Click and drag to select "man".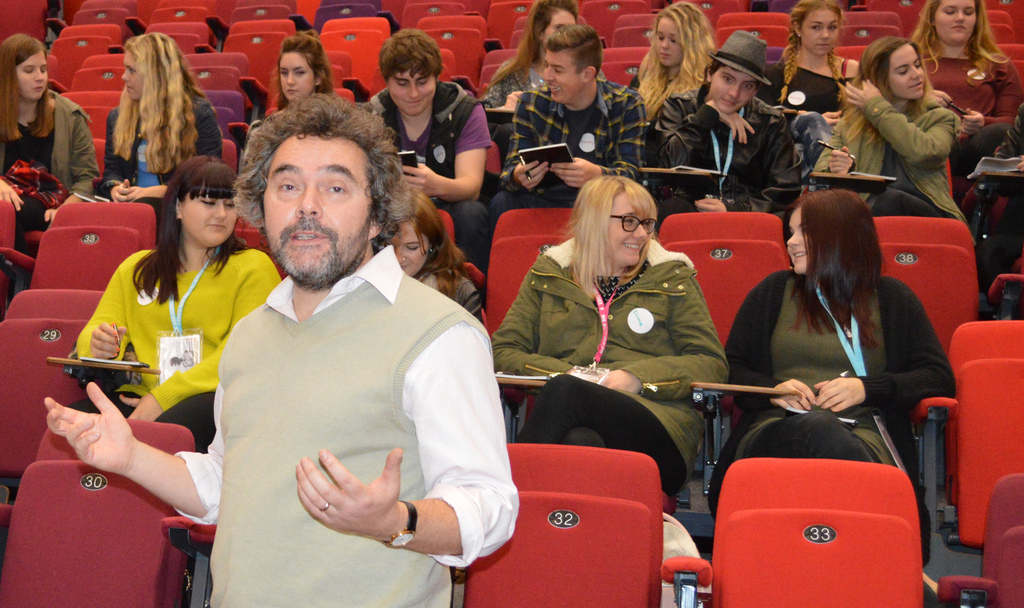
Selection: (x1=490, y1=24, x2=646, y2=217).
